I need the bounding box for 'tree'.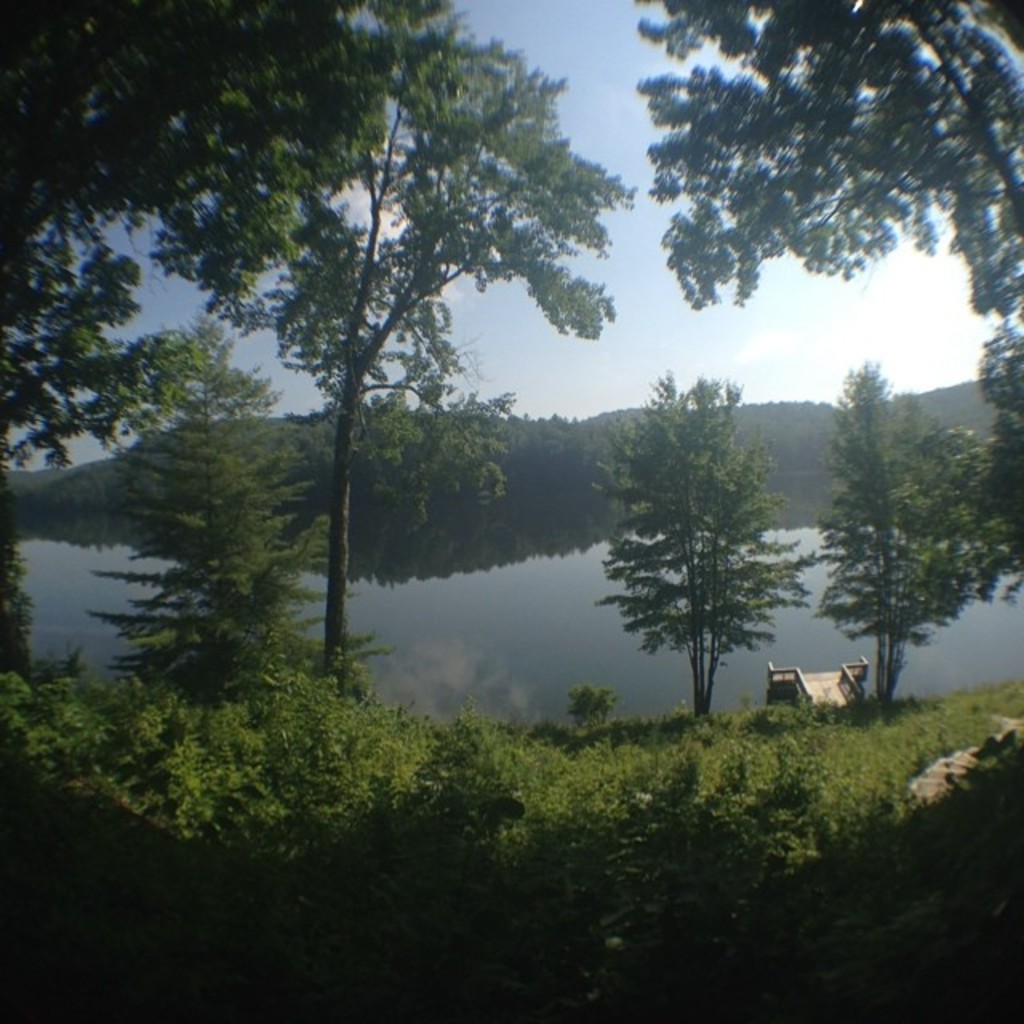
Here it is: <bbox>251, 24, 637, 690</bbox>.
